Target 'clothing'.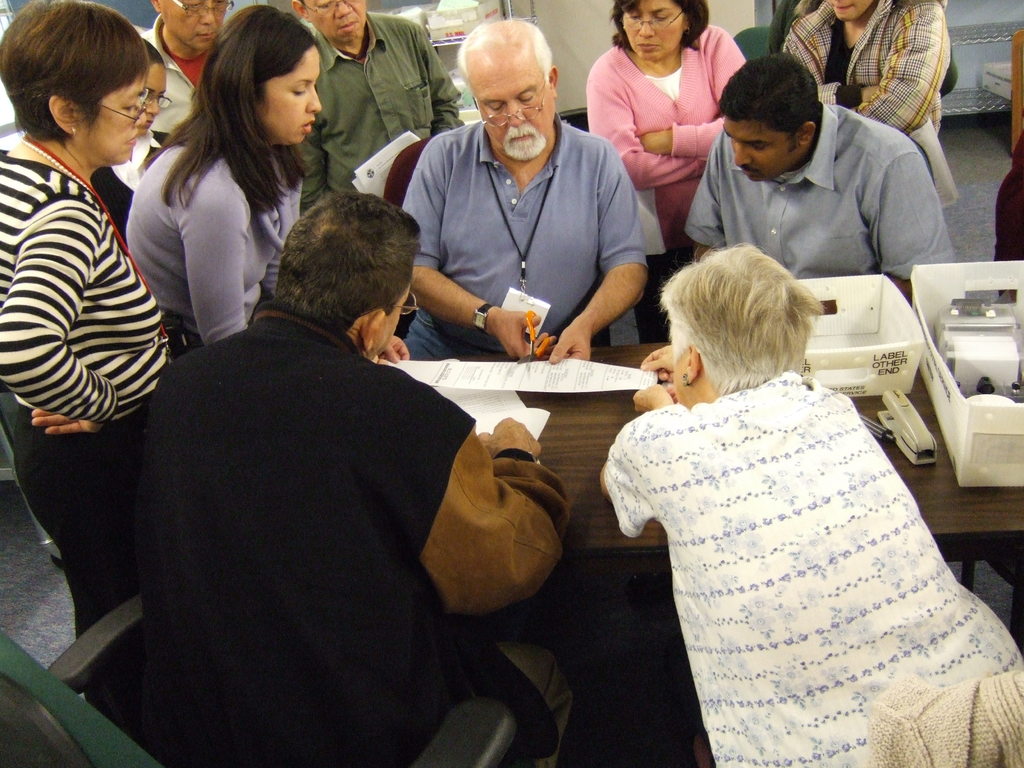
Target region: [x1=132, y1=294, x2=638, y2=767].
